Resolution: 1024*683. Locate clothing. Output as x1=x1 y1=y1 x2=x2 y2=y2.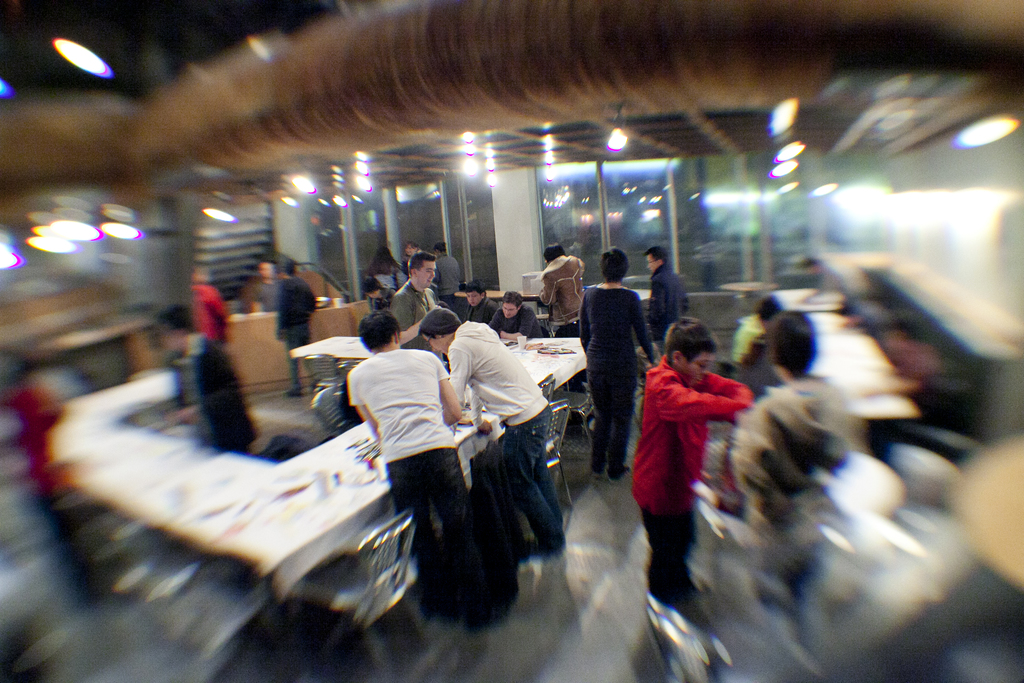
x1=372 y1=283 x2=397 y2=316.
